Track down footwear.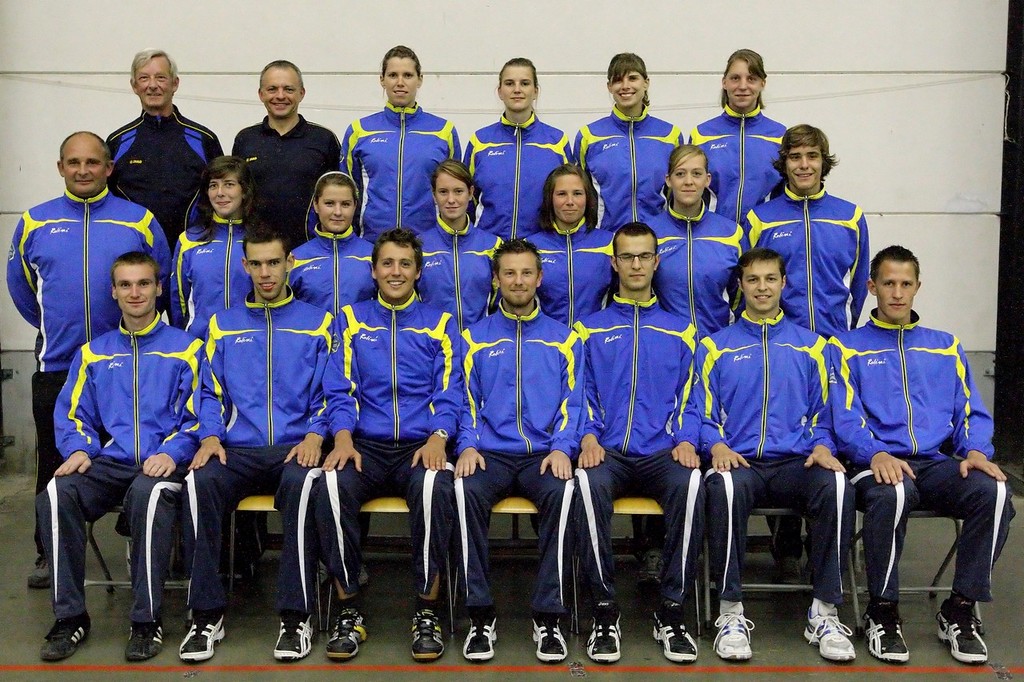
Tracked to bbox=(937, 600, 992, 668).
